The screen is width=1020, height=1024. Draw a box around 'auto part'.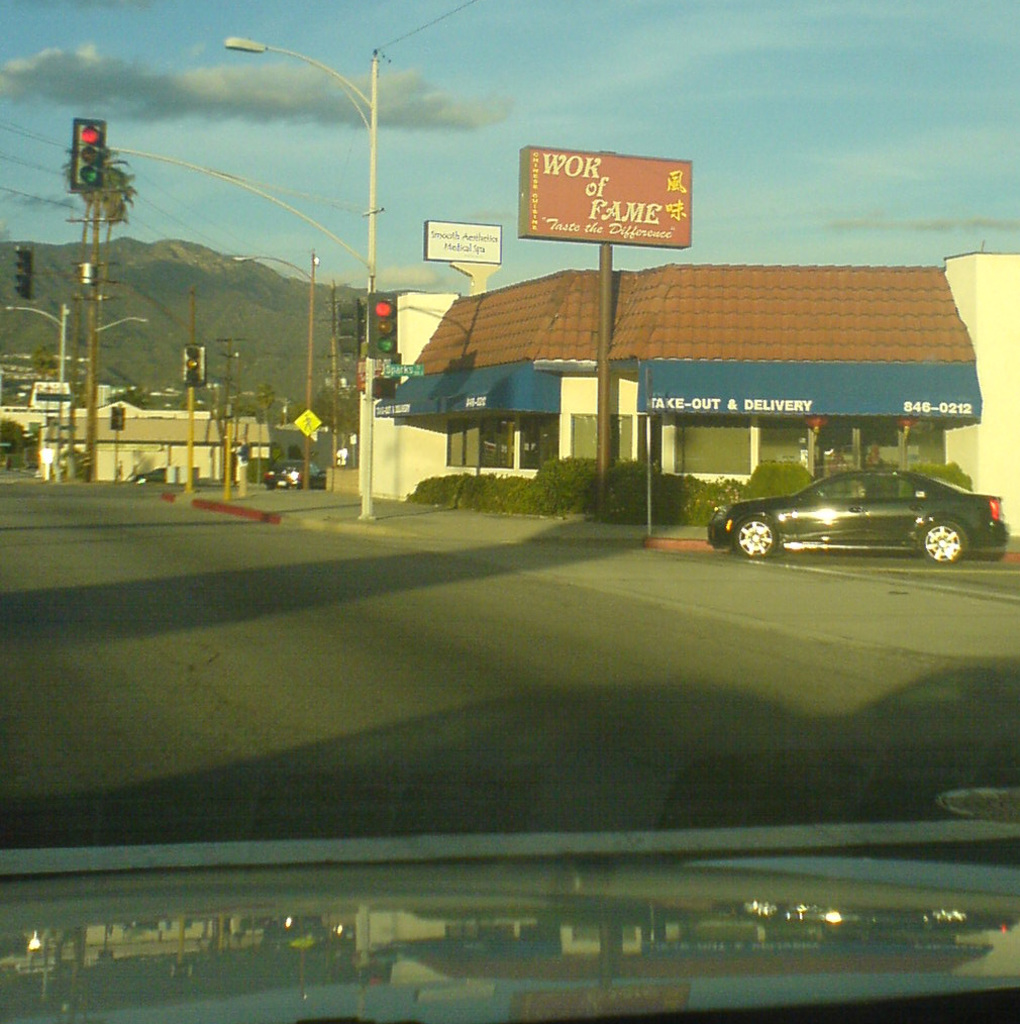
{"left": 818, "top": 482, "right": 931, "bottom": 507}.
